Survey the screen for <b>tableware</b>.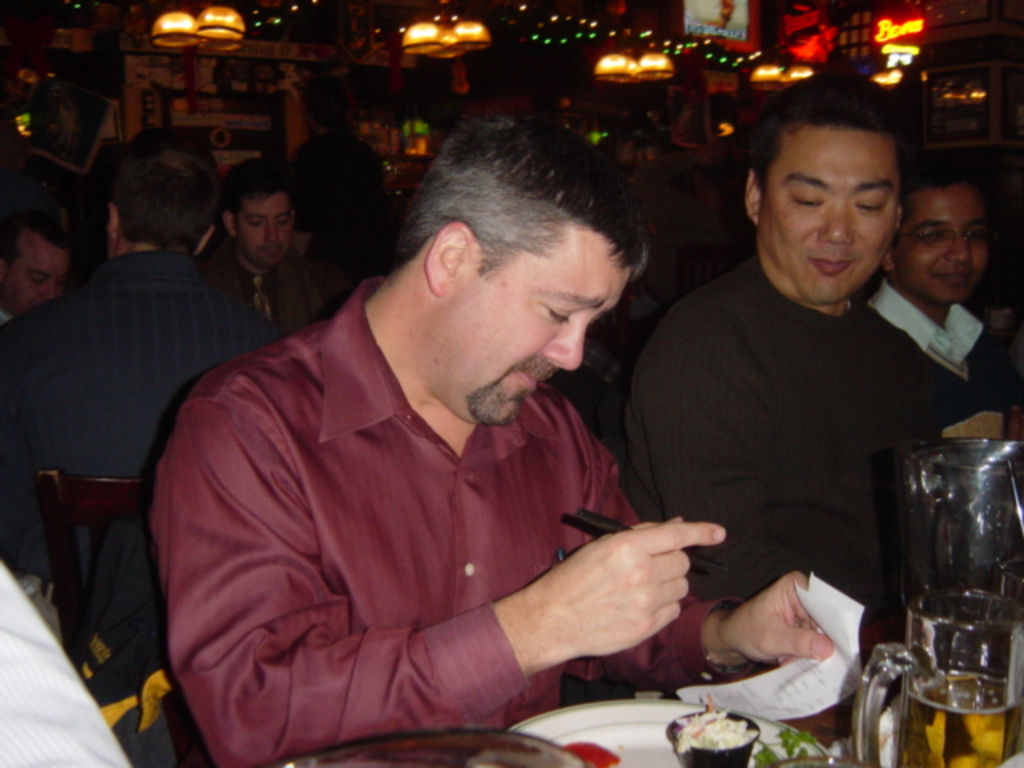
Survey found: bbox=[846, 587, 1013, 766].
